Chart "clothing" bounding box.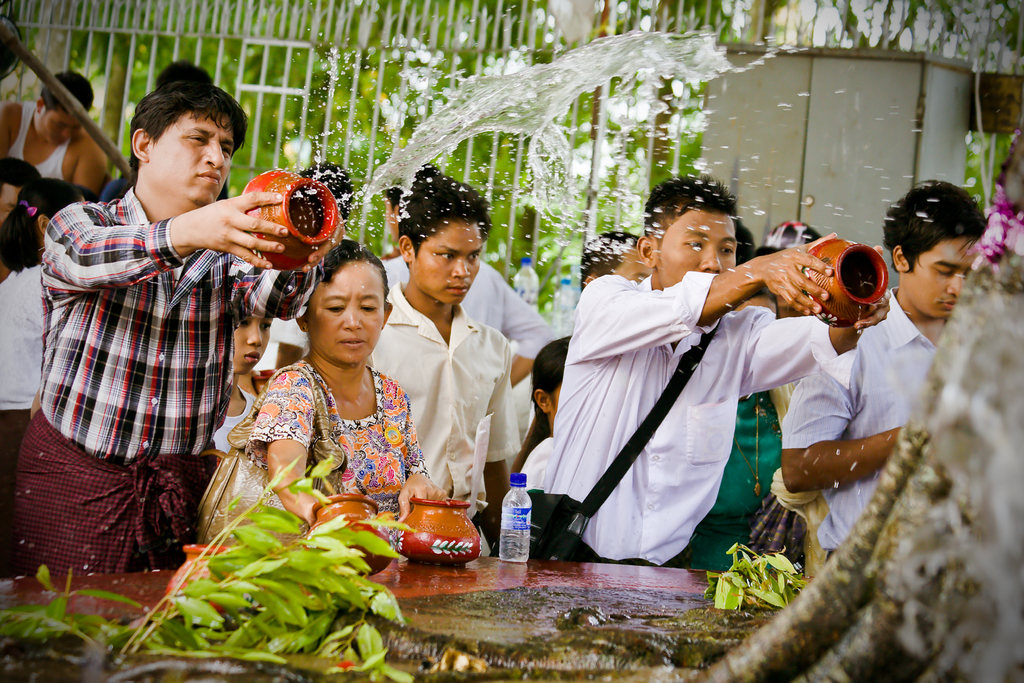
Charted: {"x1": 483, "y1": 424, "x2": 553, "y2": 565}.
